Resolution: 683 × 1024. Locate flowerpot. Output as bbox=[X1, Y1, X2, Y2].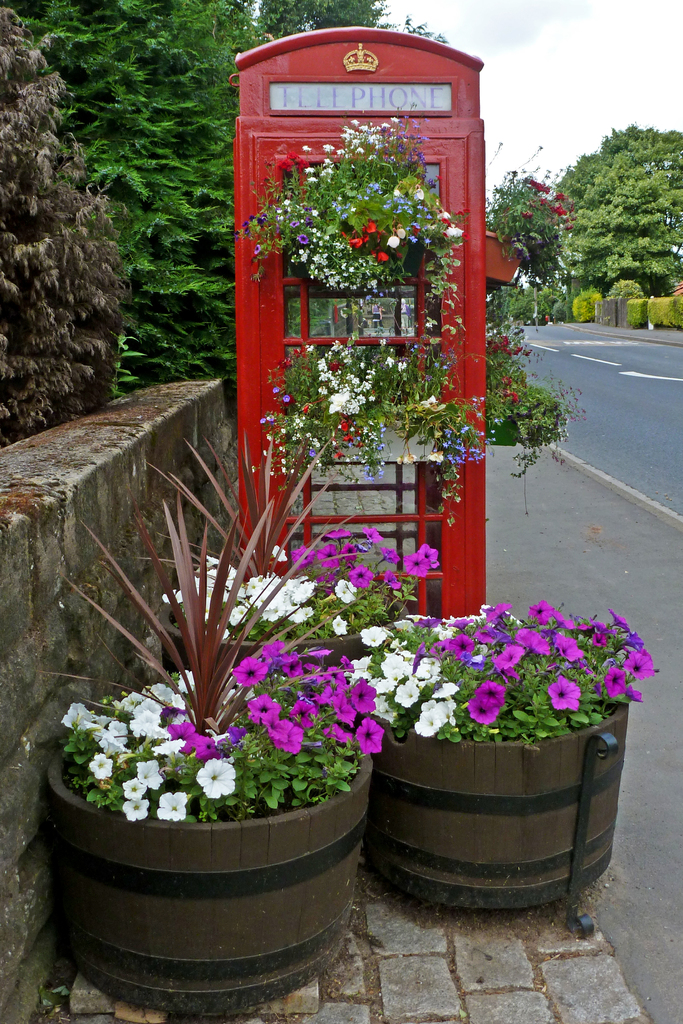
bbox=[352, 602, 638, 908].
